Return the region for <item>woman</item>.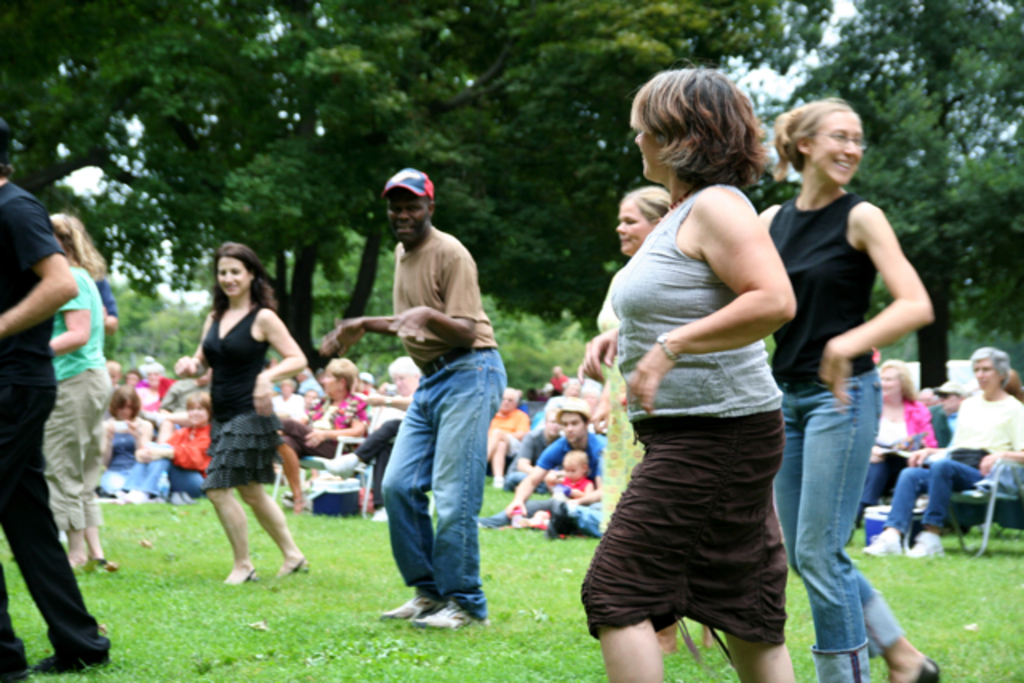
<bbox>858, 358, 939, 528</bbox>.
